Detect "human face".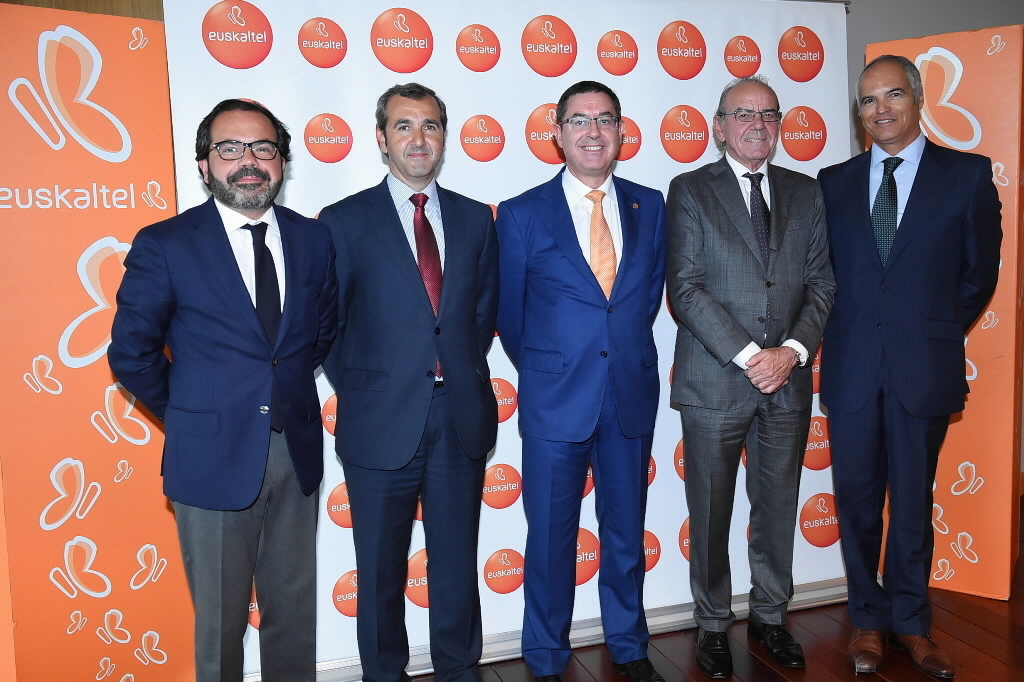
Detected at (382, 98, 446, 181).
